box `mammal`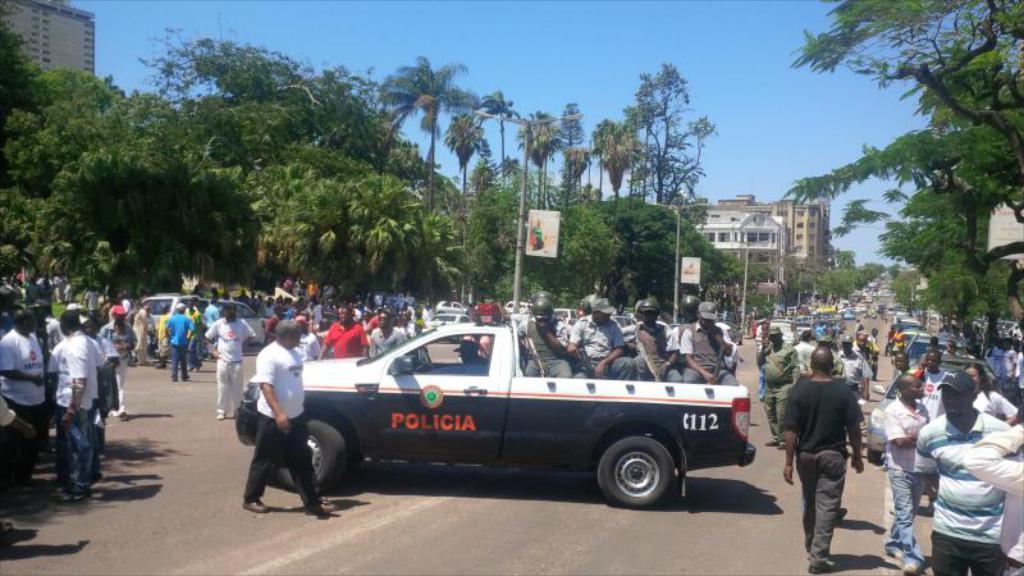
{"left": 972, "top": 404, "right": 1023, "bottom": 575}
